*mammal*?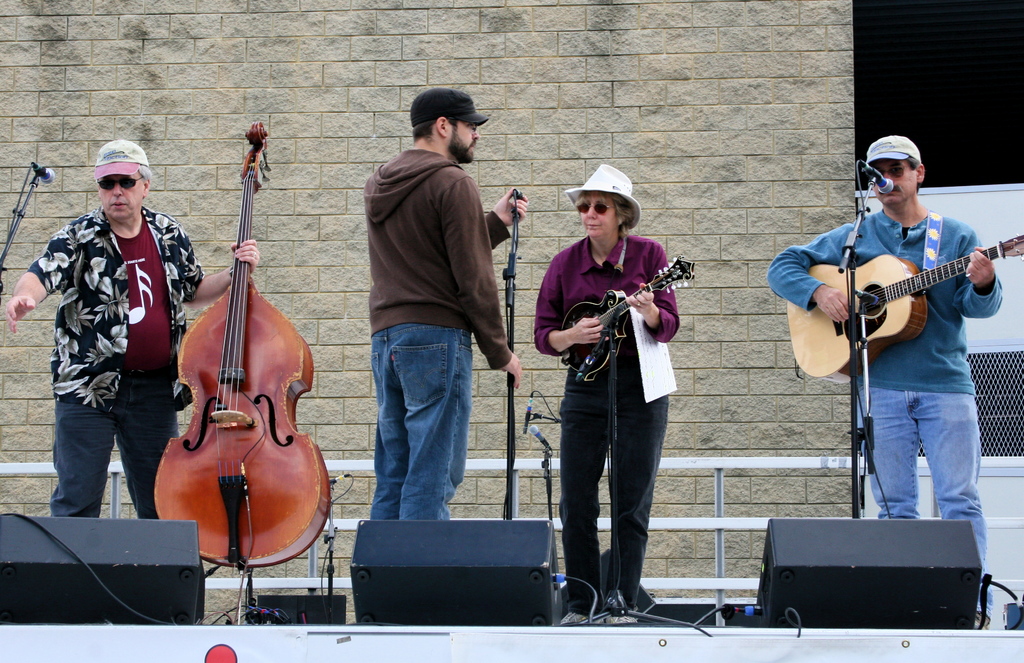
29 160 181 545
